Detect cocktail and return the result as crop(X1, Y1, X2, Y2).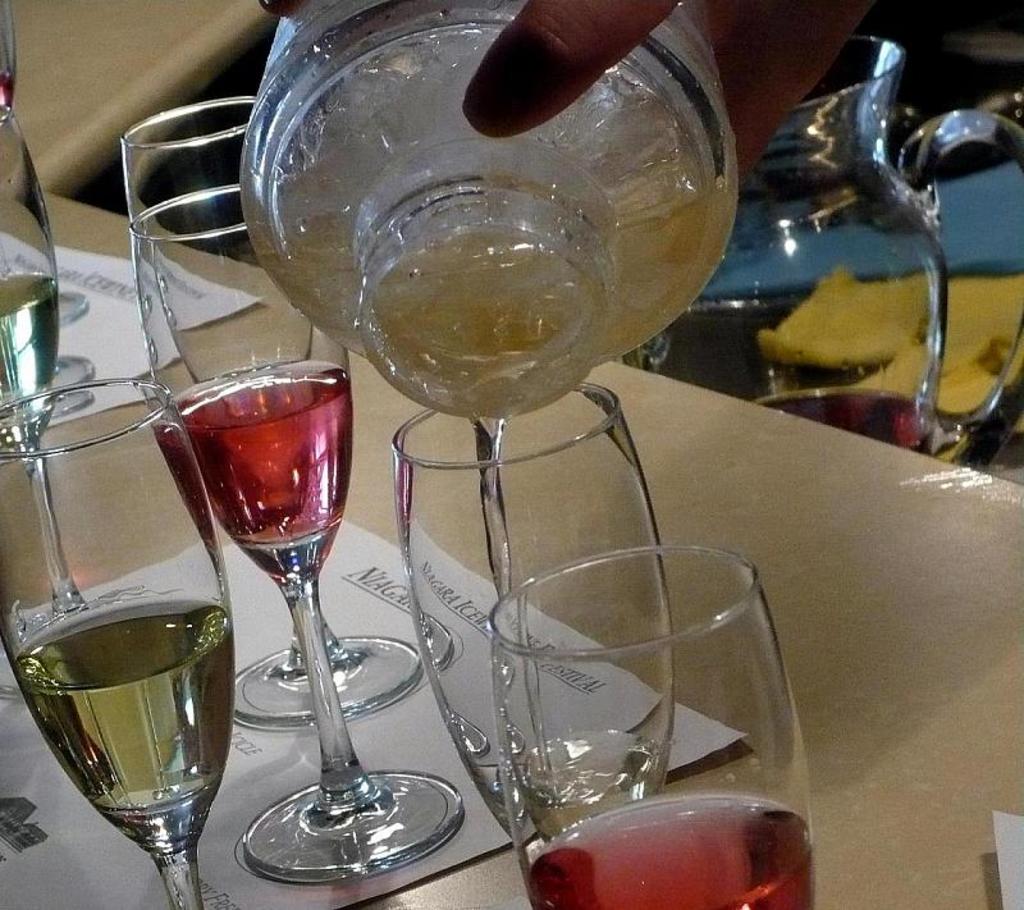
crop(485, 527, 826, 909).
